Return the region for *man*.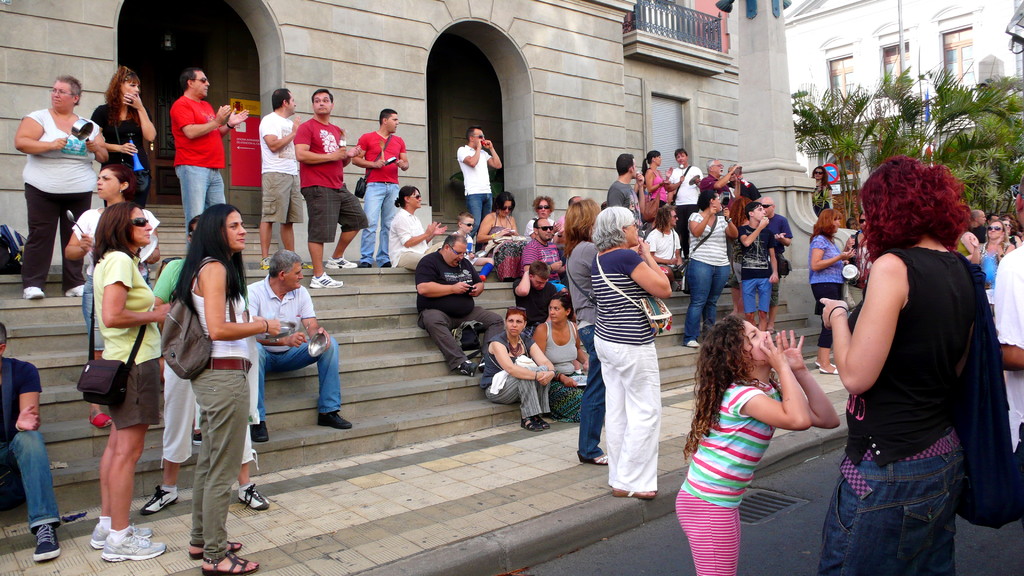
bbox=(259, 88, 310, 270).
